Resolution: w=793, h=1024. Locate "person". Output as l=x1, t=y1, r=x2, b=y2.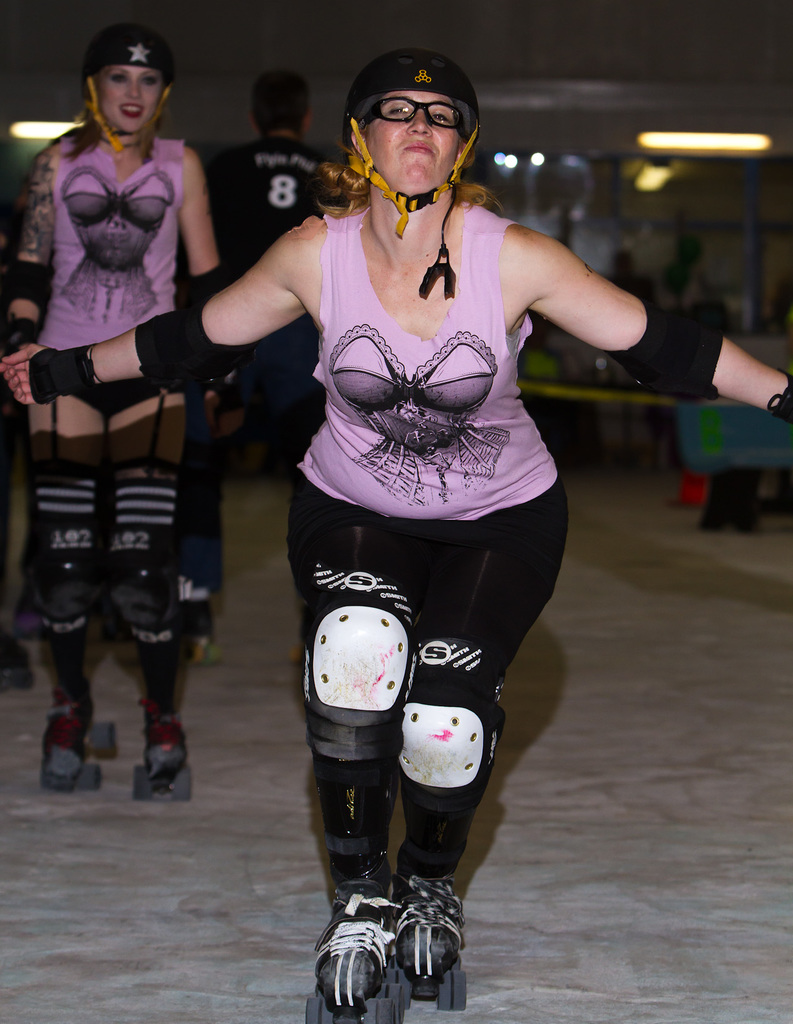
l=1, t=28, r=233, b=801.
